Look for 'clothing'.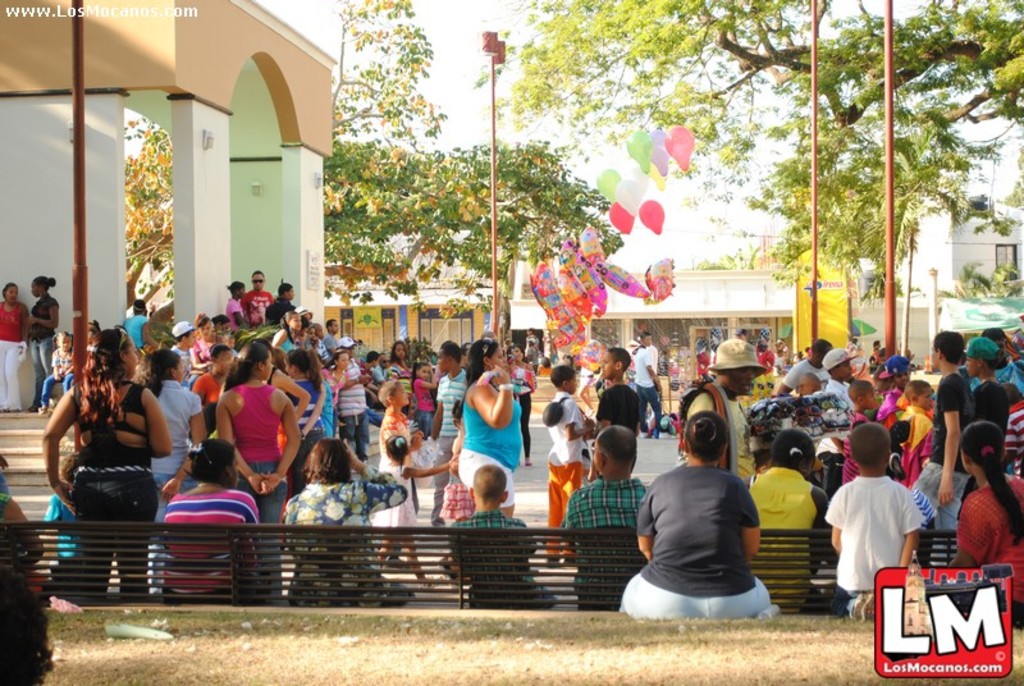
Found: (left=960, top=380, right=1012, bottom=516).
